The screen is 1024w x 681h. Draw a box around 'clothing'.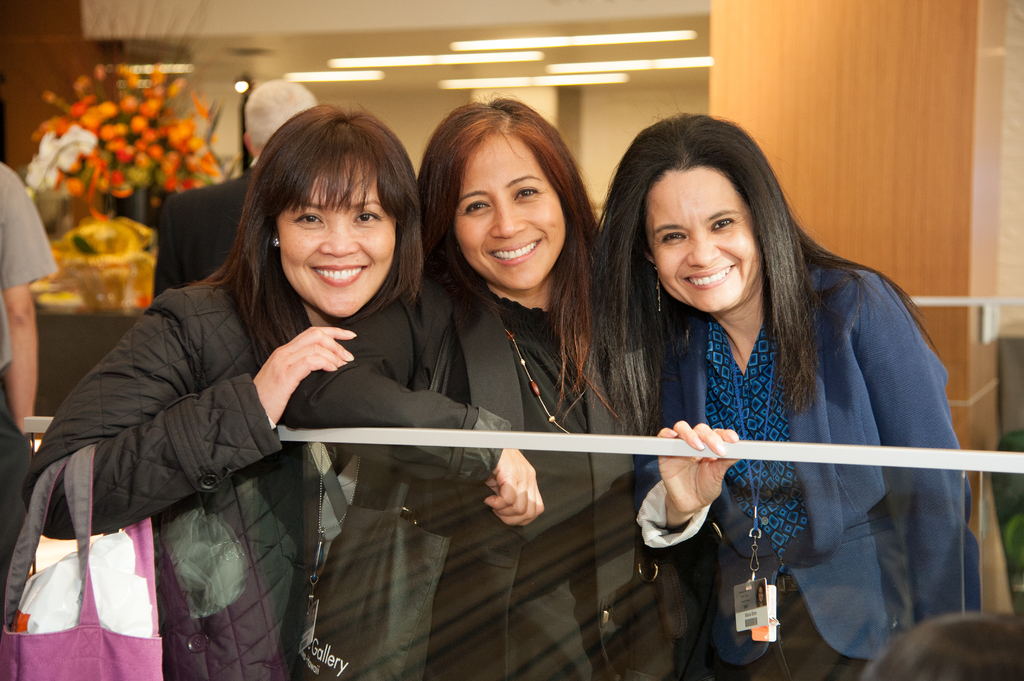
left=153, top=167, right=252, bottom=297.
